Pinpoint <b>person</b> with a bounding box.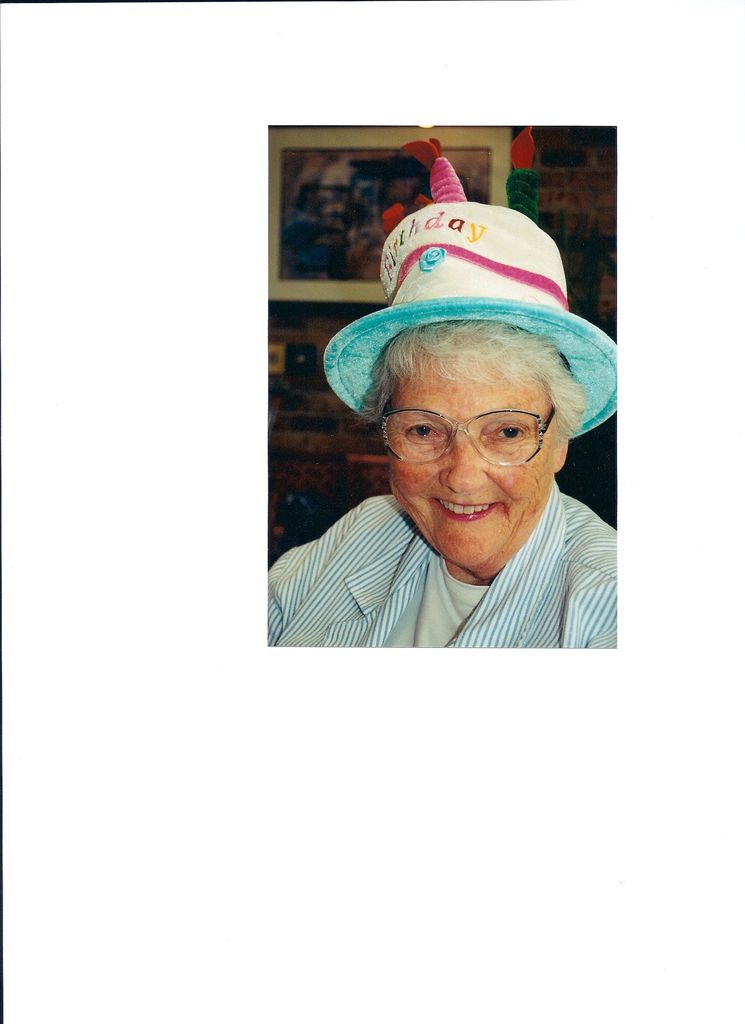
{"left": 292, "top": 195, "right": 638, "bottom": 680}.
